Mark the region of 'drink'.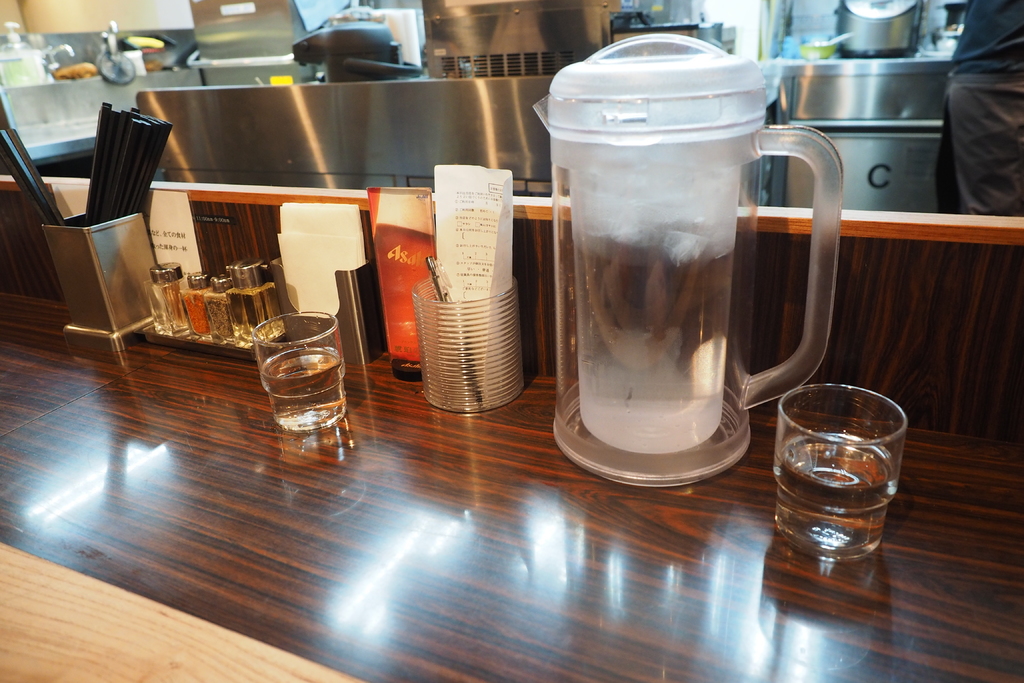
Region: x1=776, y1=384, x2=904, y2=551.
